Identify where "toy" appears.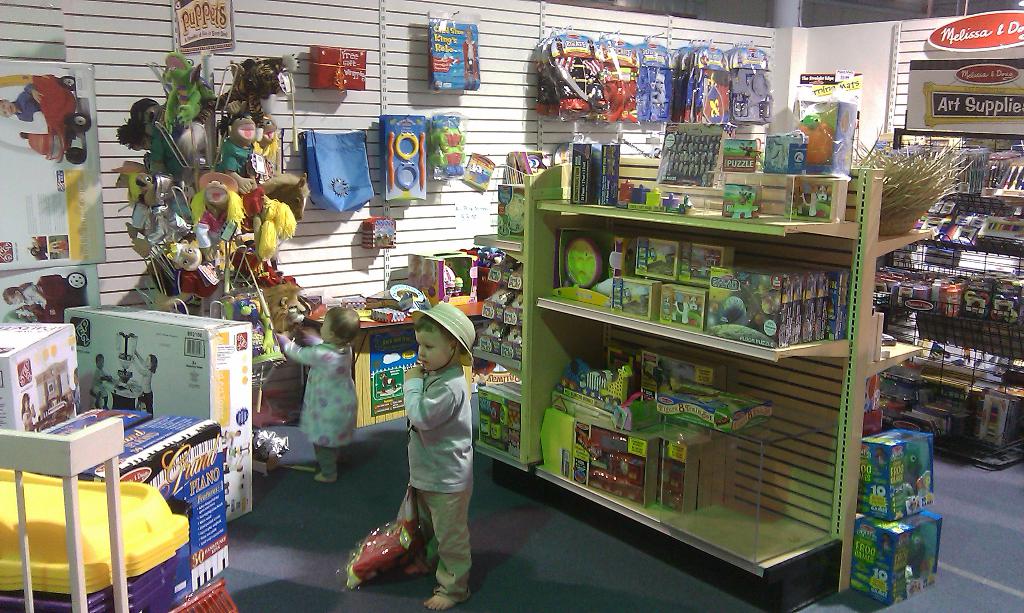
Appears at 900, 452, 921, 495.
